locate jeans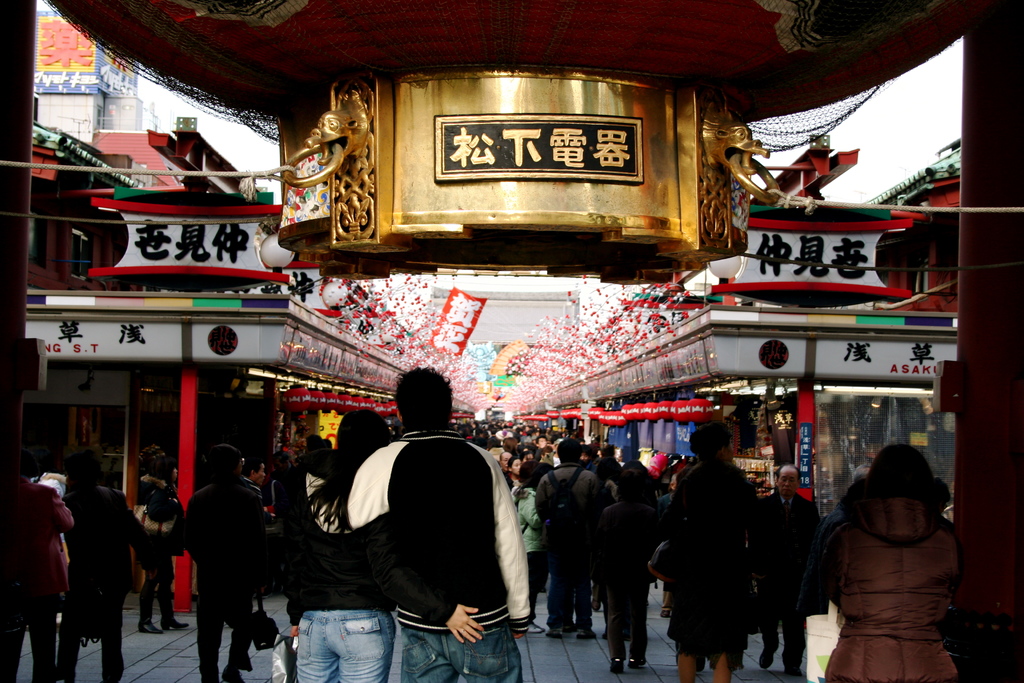
rect(541, 557, 573, 632)
